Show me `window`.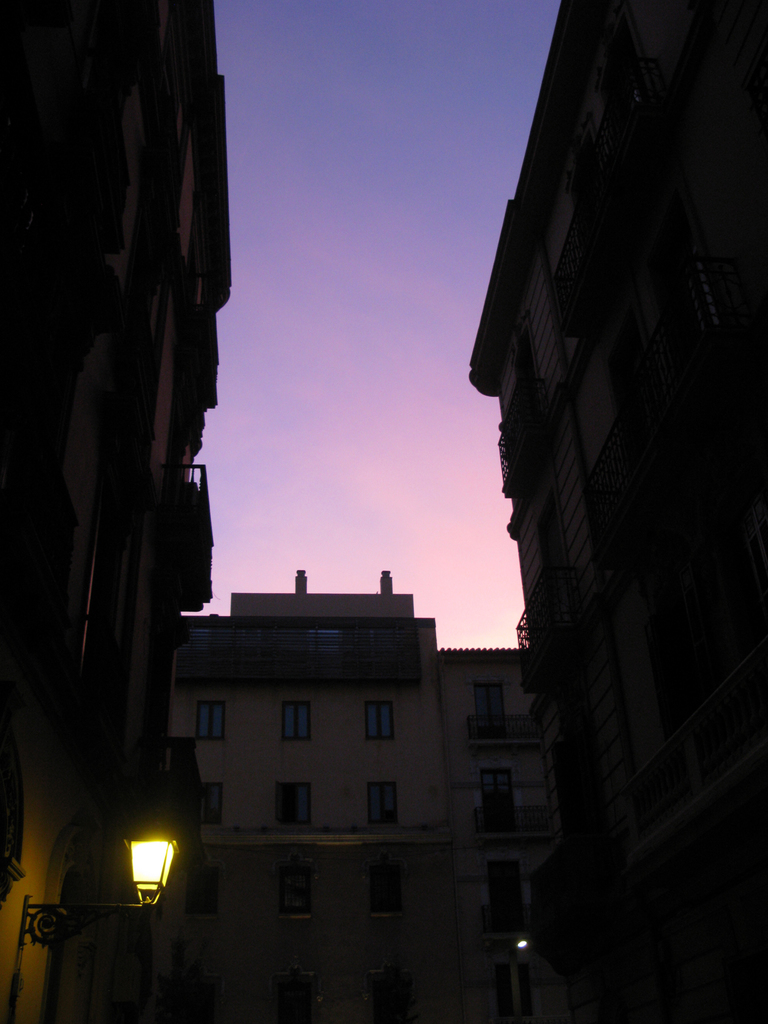
`window` is here: [x1=361, y1=701, x2=396, y2=743].
